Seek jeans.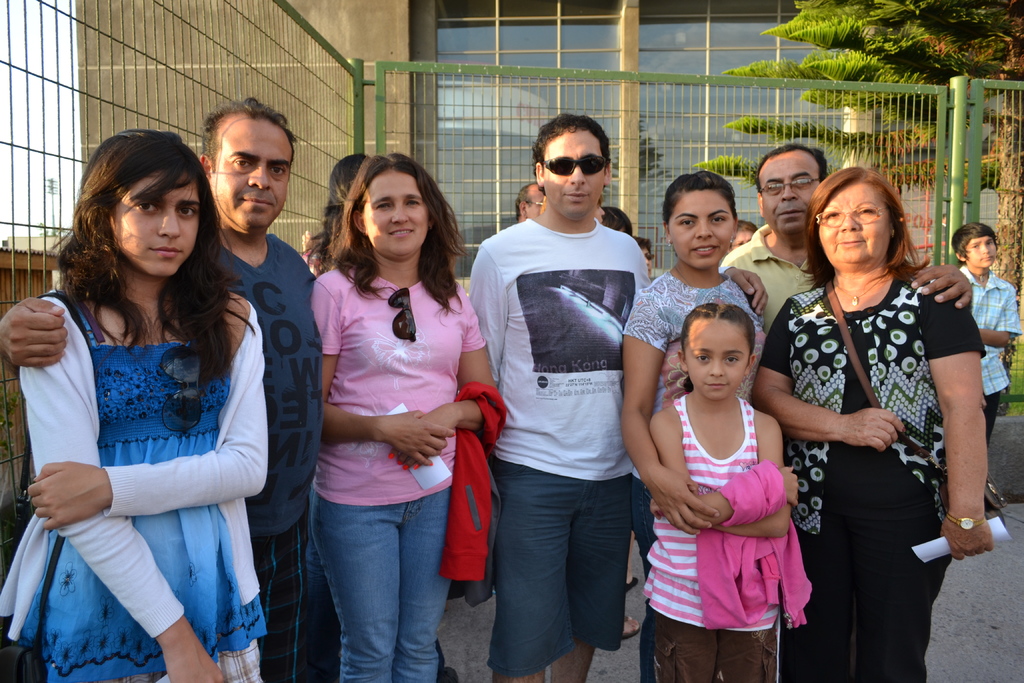
{"x1": 307, "y1": 487, "x2": 465, "y2": 682}.
